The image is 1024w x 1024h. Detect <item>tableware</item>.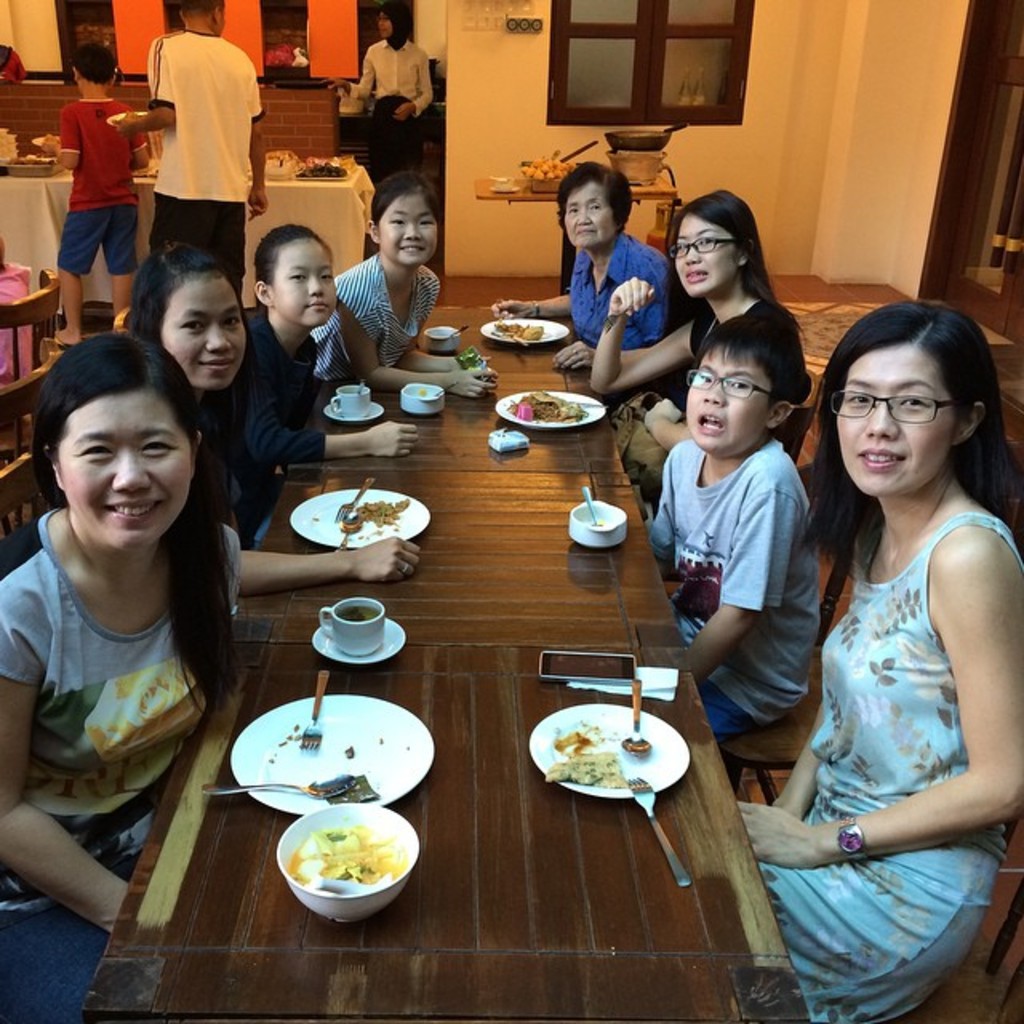
Detection: detection(397, 378, 448, 419).
